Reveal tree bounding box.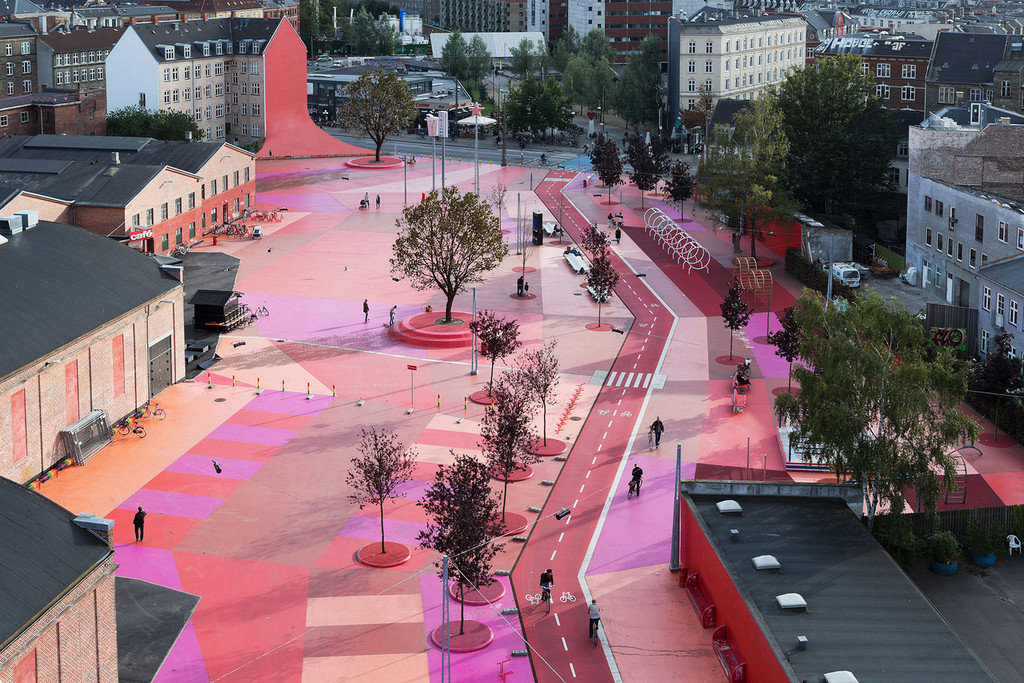
Revealed: <region>464, 373, 546, 468</region>.
